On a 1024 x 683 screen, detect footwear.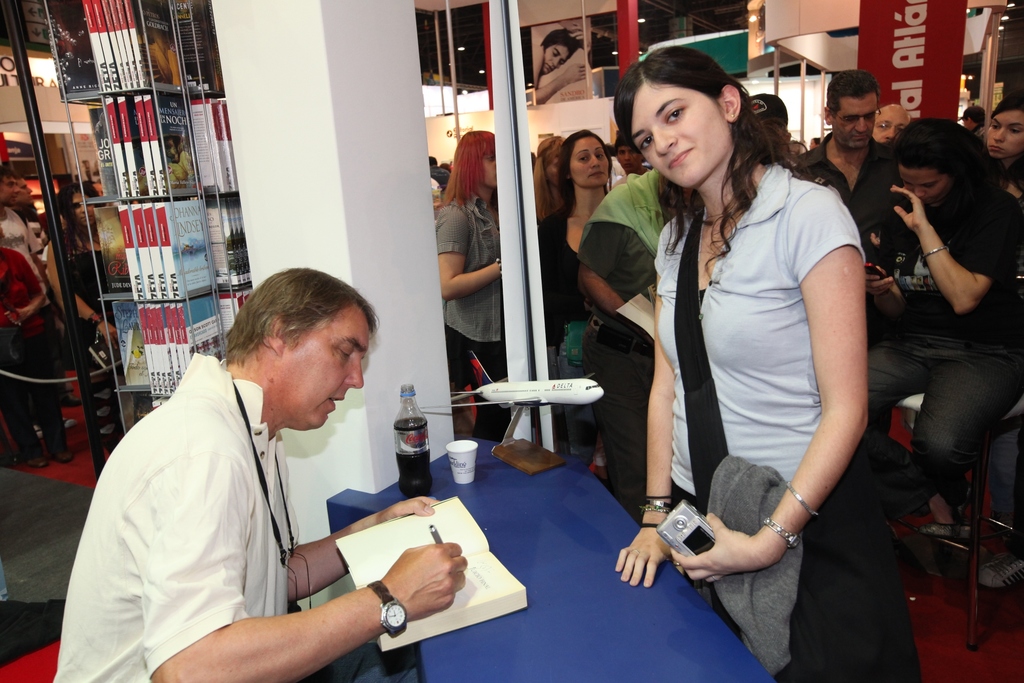
981 552 1023 589.
